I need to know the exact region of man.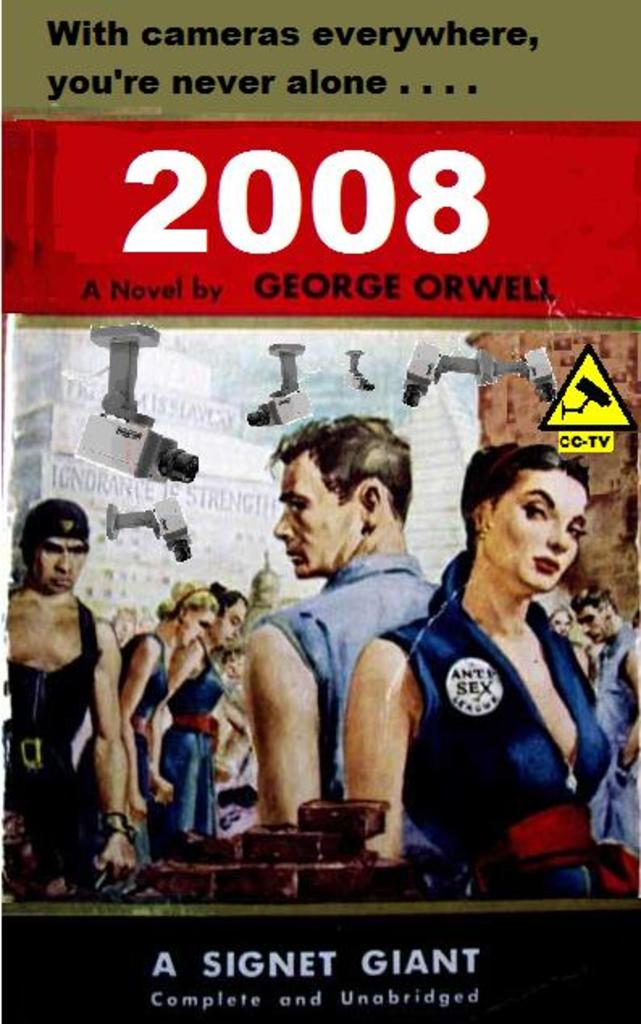
Region: detection(210, 423, 459, 846).
